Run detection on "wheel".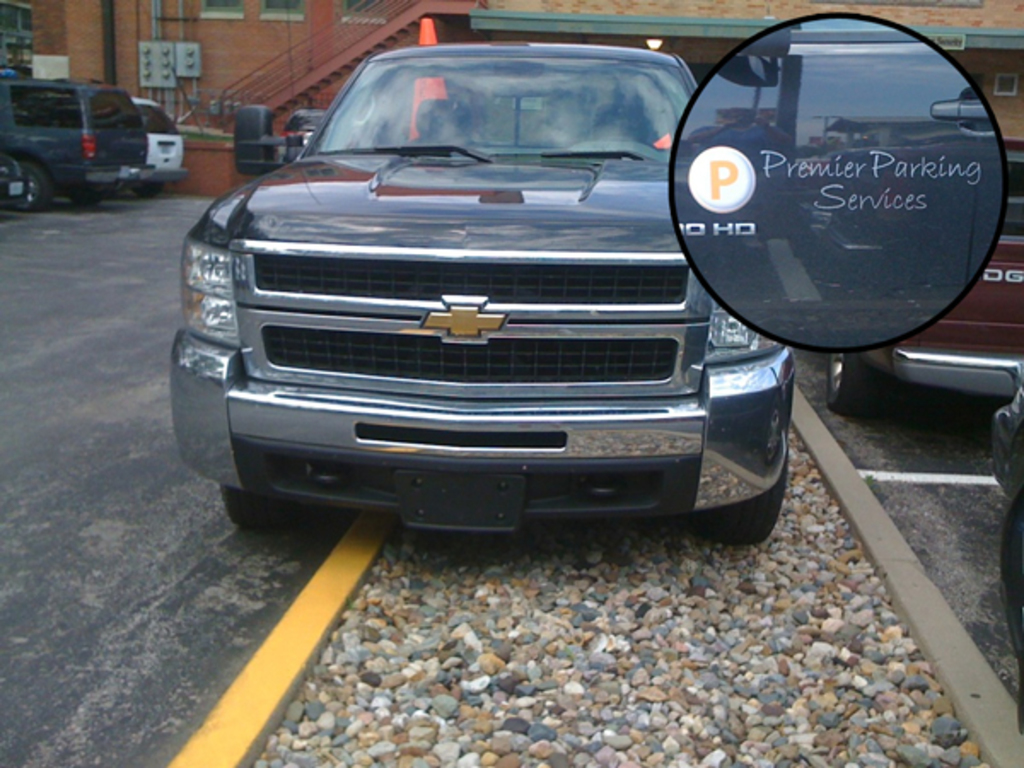
Result: 220 485 295 531.
